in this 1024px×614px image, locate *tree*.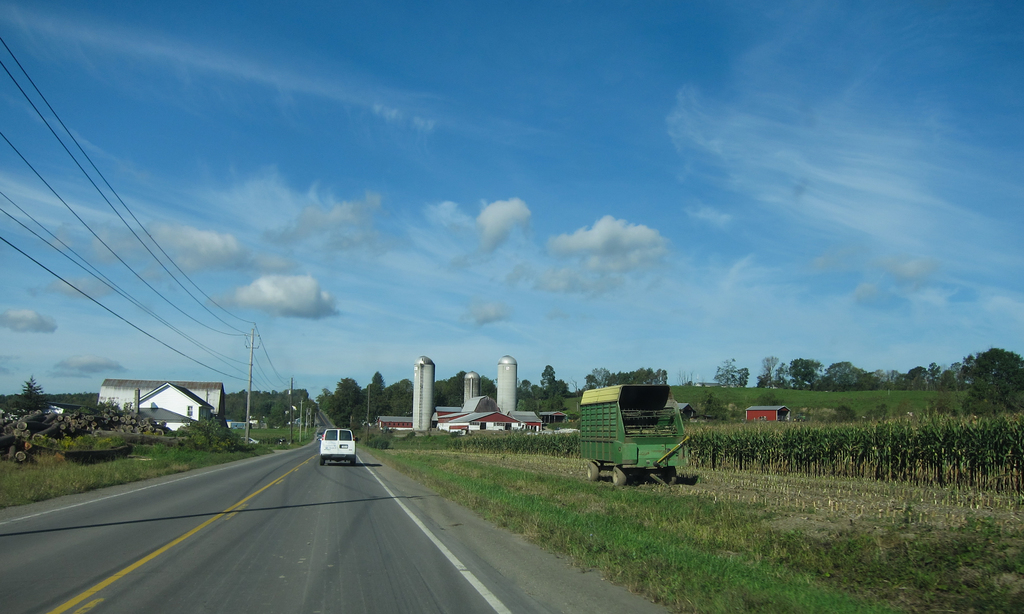
Bounding box: box(772, 358, 789, 387).
